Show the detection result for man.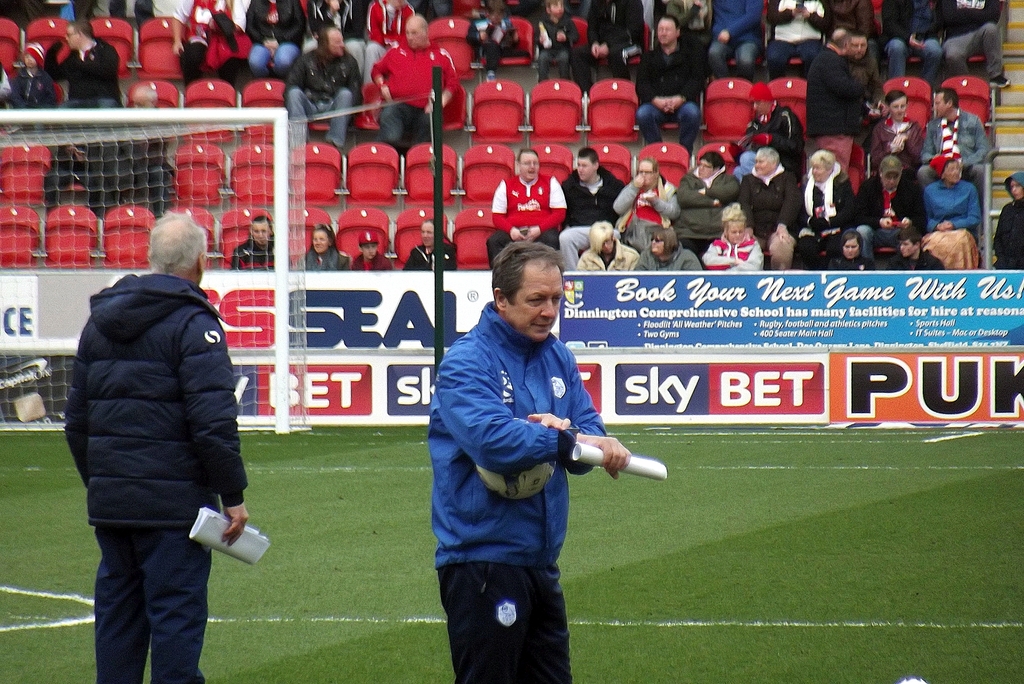
bbox=(937, 0, 1013, 90).
